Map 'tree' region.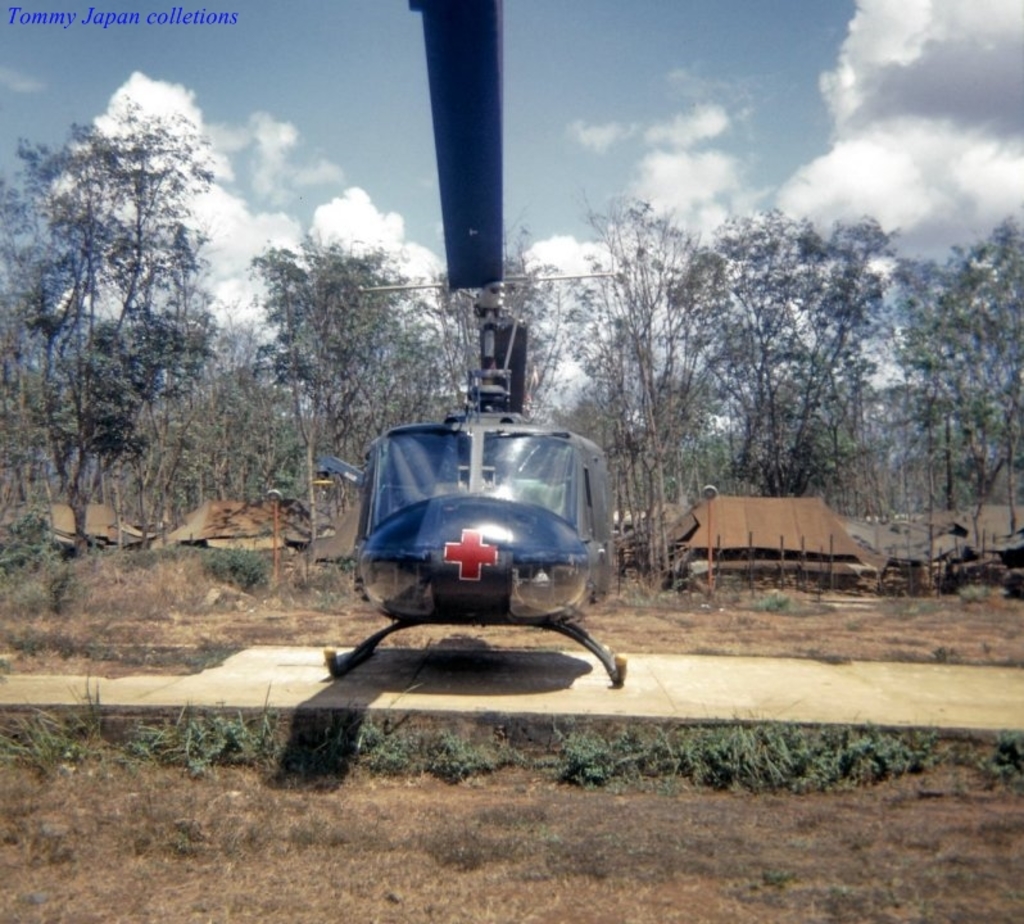
Mapped to <region>107, 312, 275, 585</region>.
